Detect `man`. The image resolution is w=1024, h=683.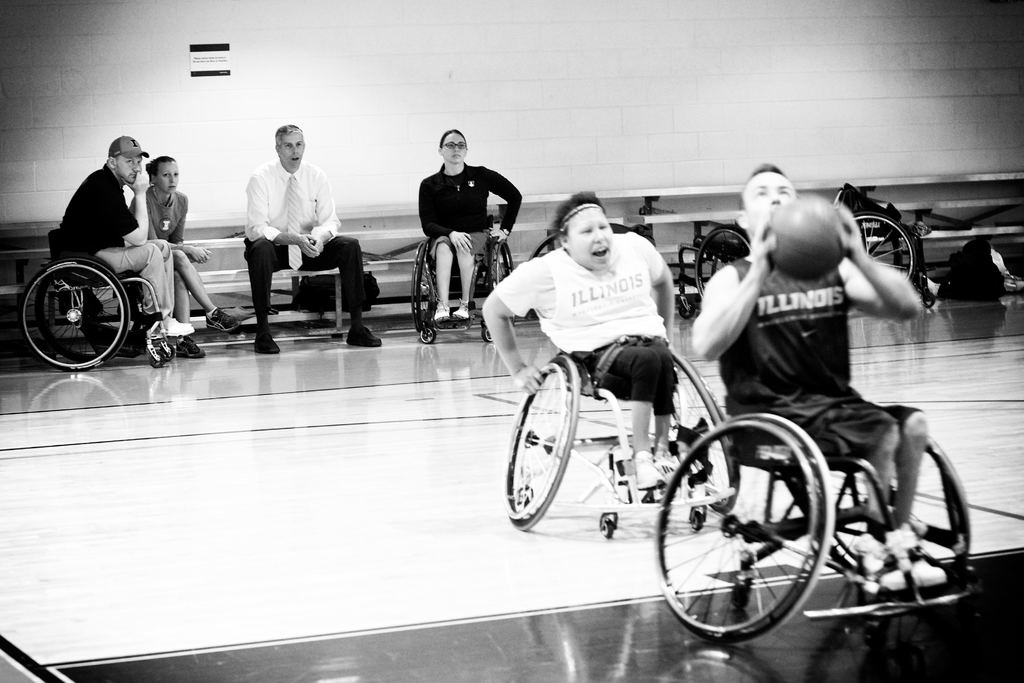
crop(690, 157, 964, 596).
